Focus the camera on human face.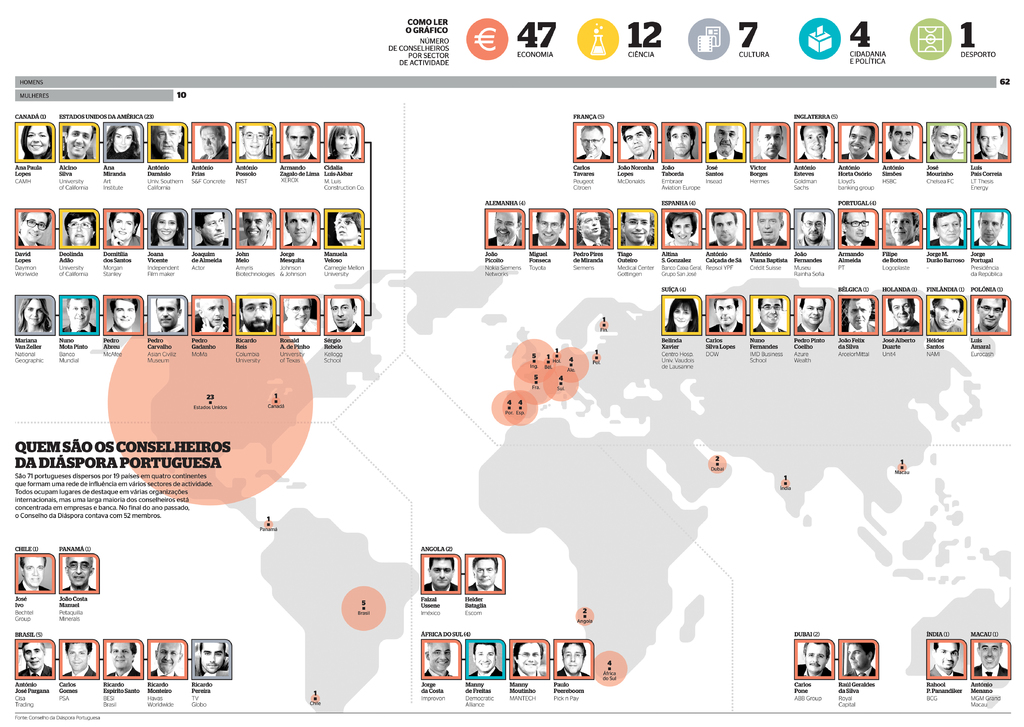
Focus region: pyautogui.locateOnScreen(804, 128, 828, 154).
